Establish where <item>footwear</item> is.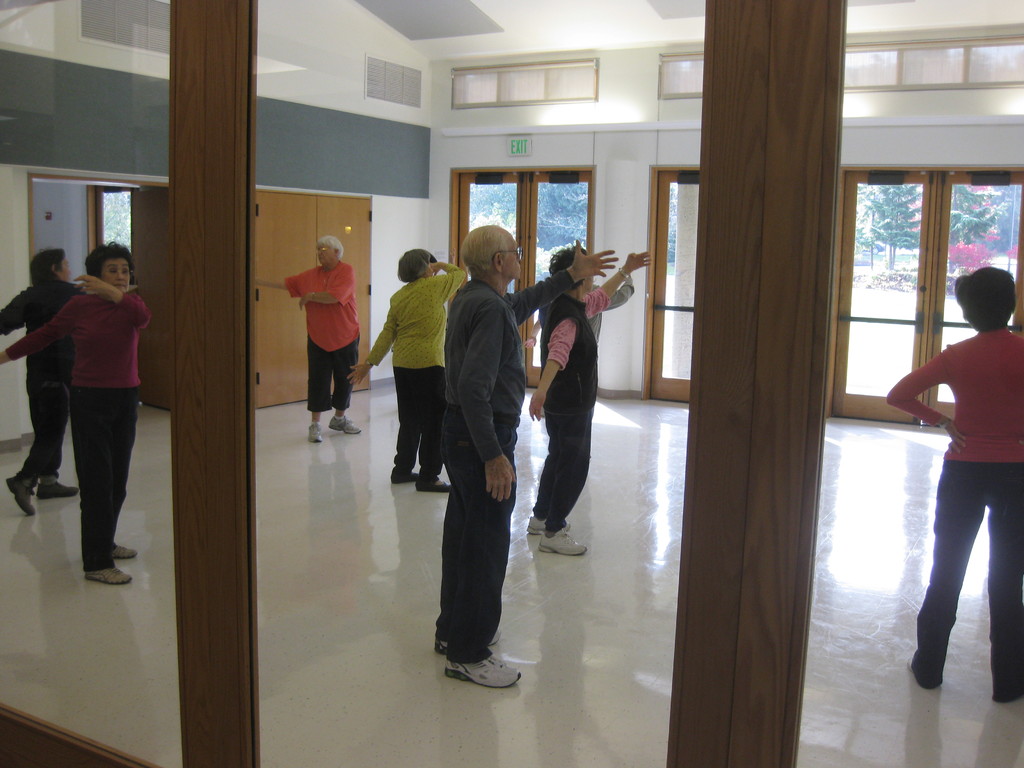
Established at l=329, t=415, r=361, b=434.
